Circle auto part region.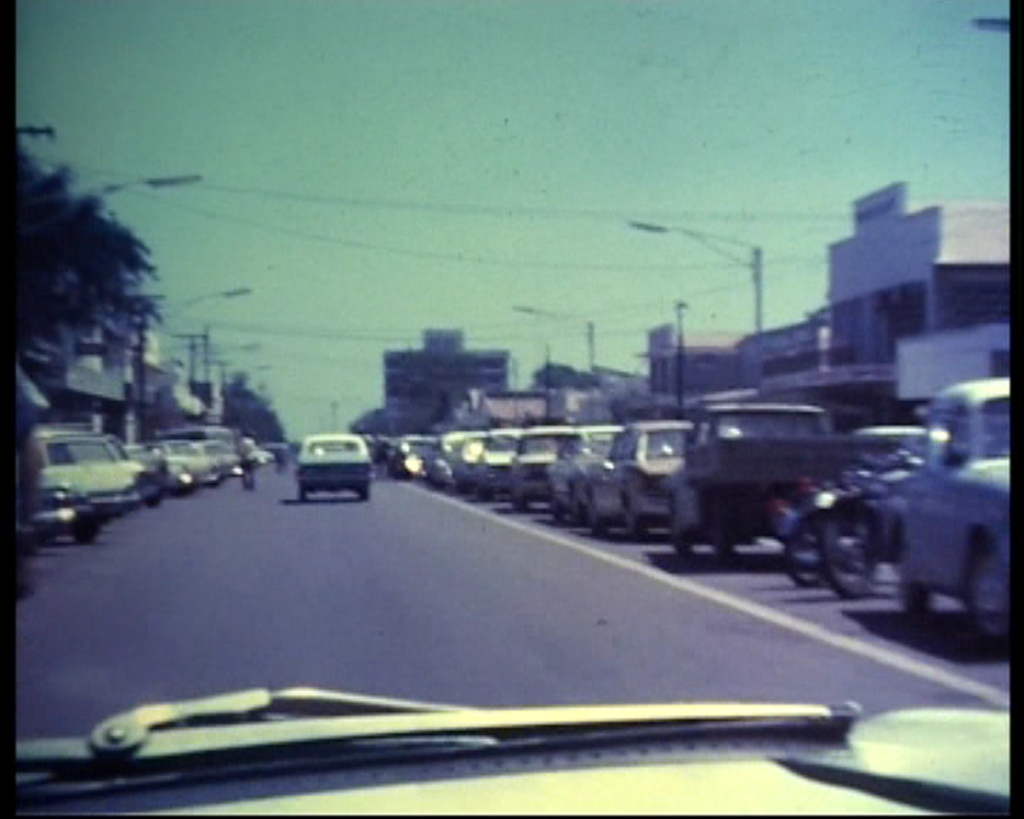
Region: 713/412/831/445.
